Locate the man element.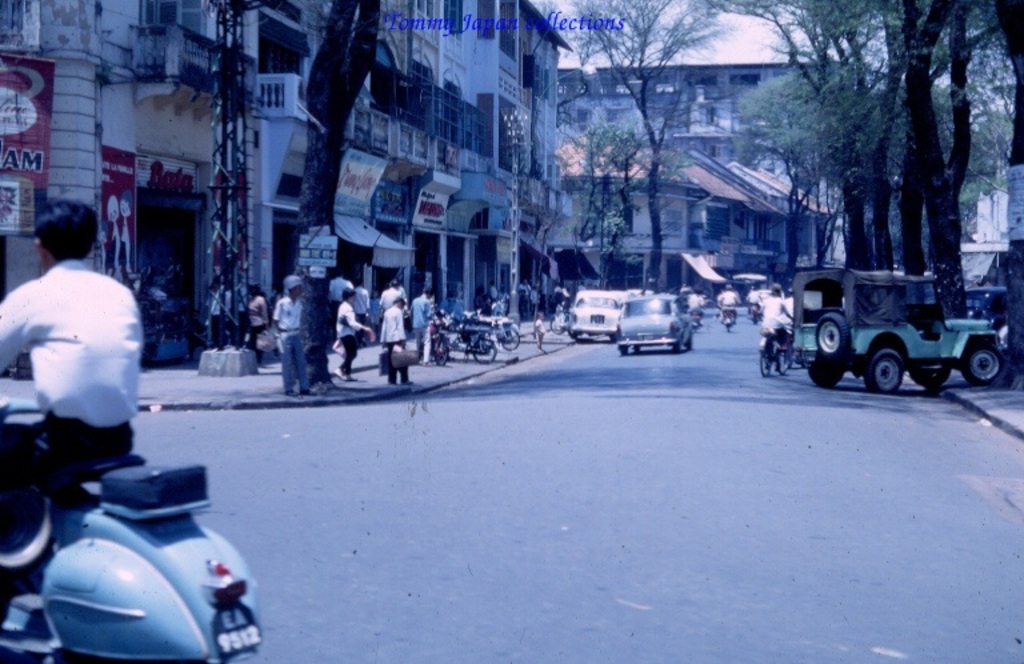
Element bbox: locate(489, 280, 501, 308).
